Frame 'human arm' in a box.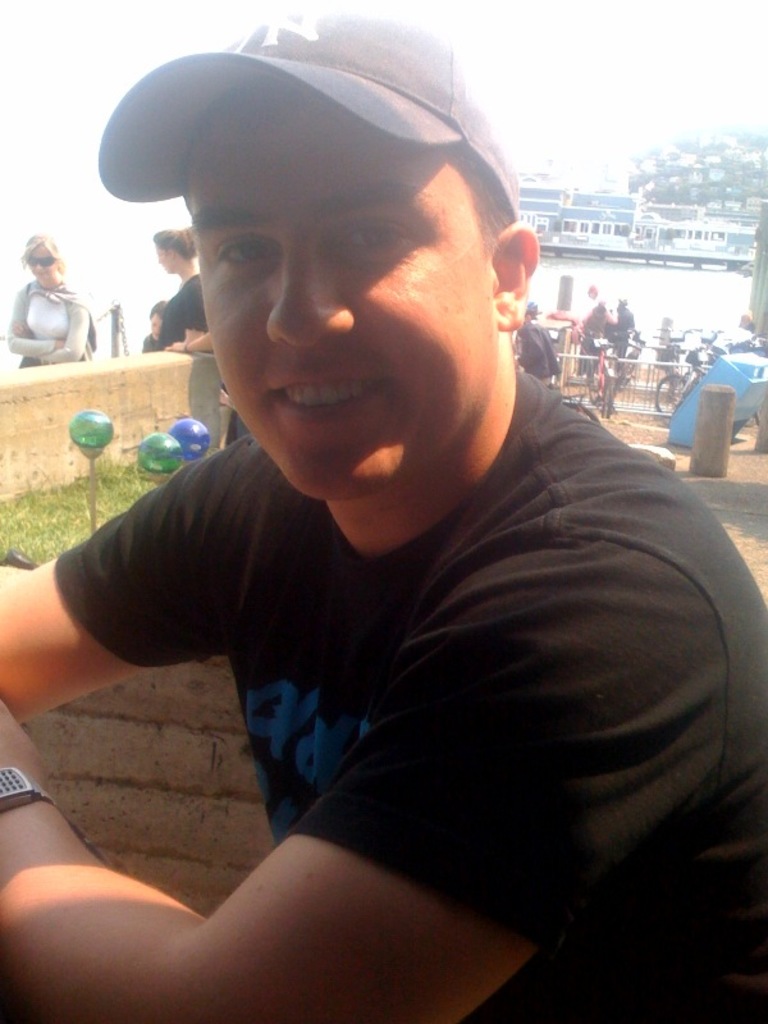
l=0, t=436, r=243, b=721.
